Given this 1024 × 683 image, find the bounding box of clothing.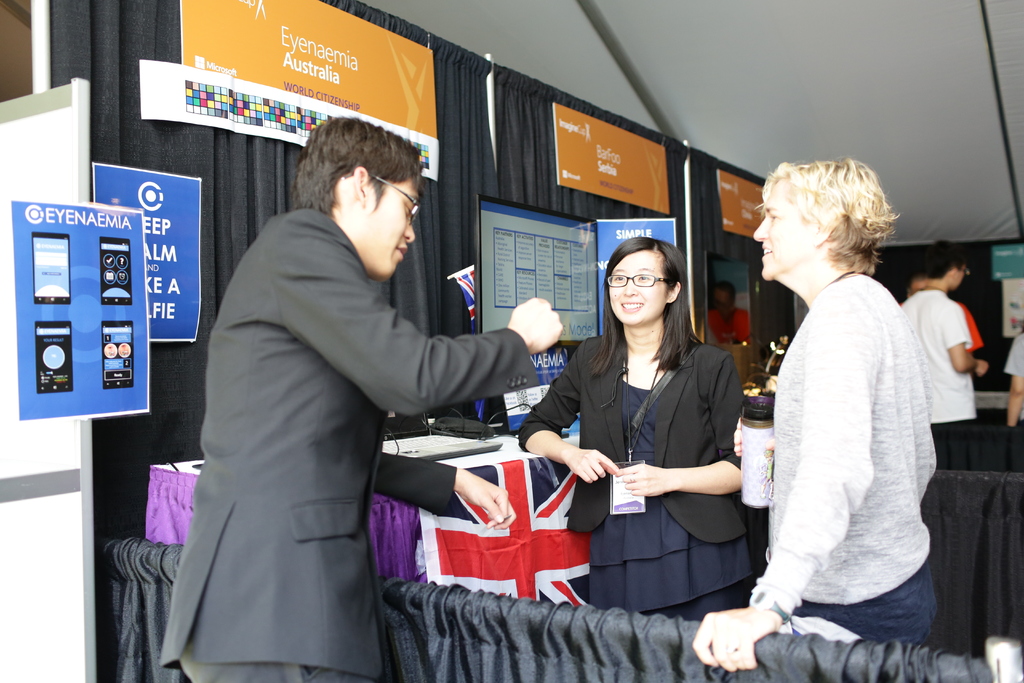
(1002, 334, 1023, 473).
